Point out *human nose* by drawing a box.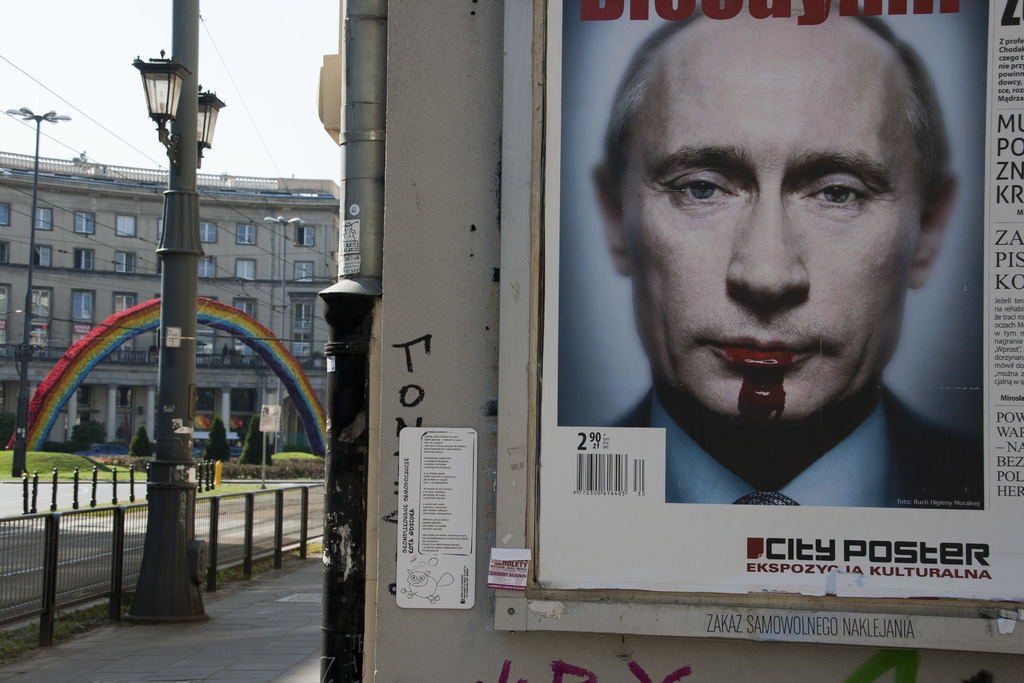
[724, 183, 811, 302].
